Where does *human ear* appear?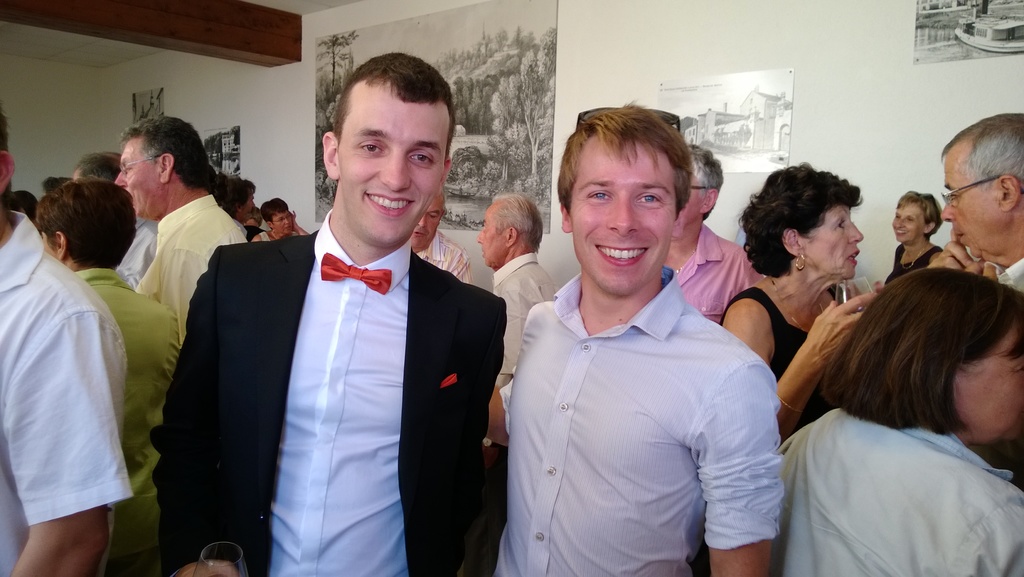
Appears at Rect(922, 221, 937, 236).
